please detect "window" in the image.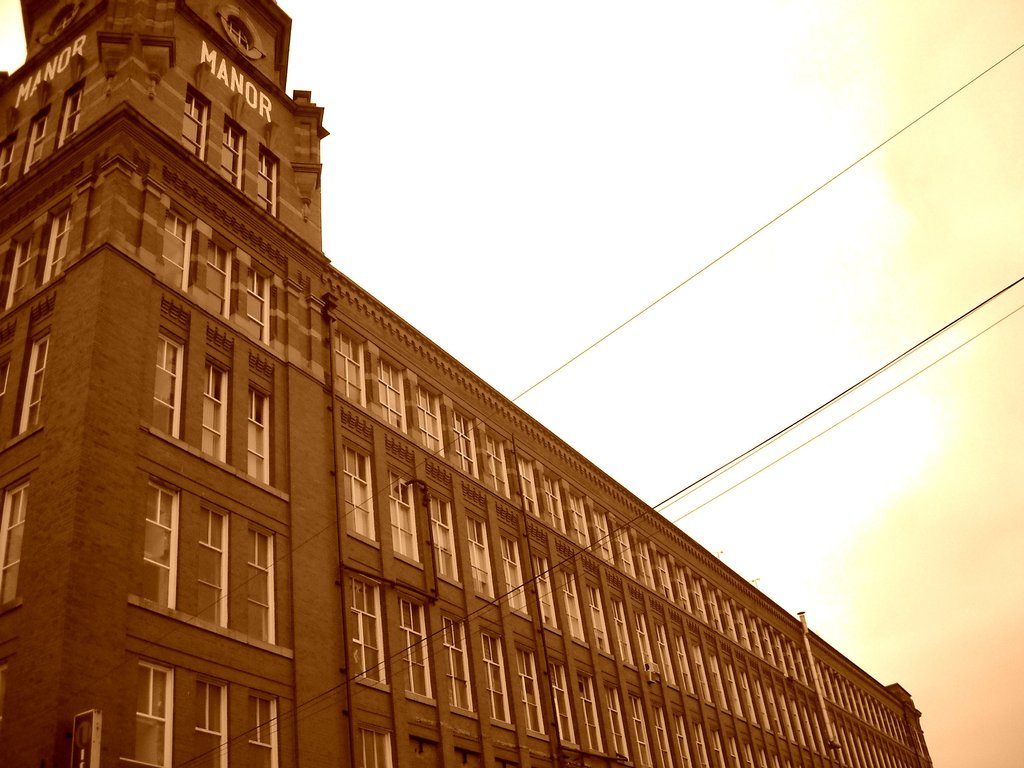
region(148, 330, 186, 442).
